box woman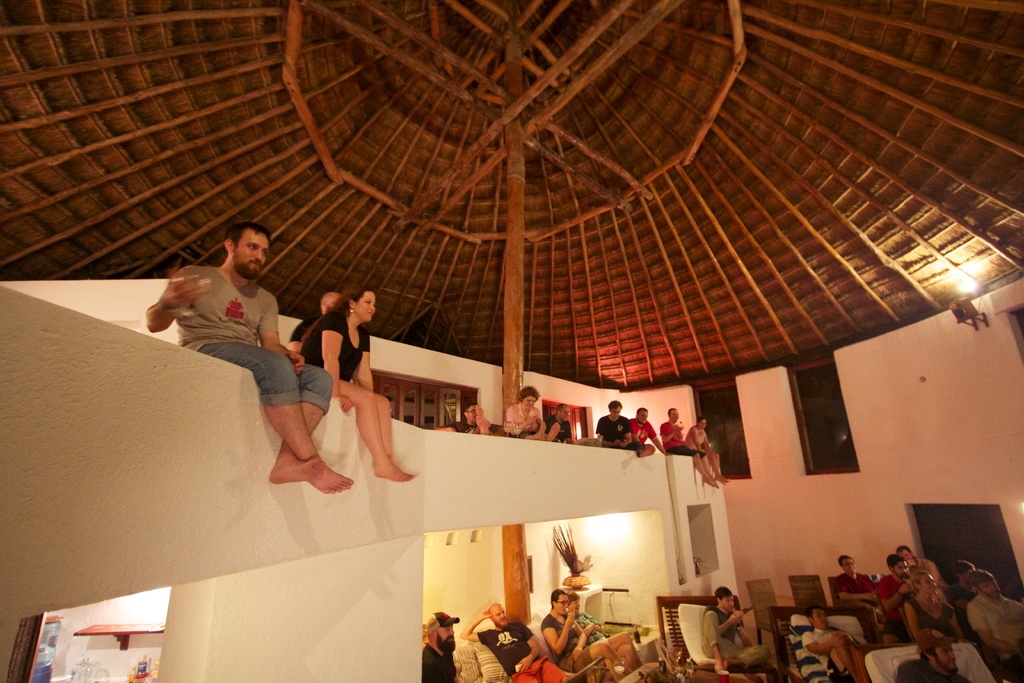
(x1=270, y1=277, x2=386, y2=492)
